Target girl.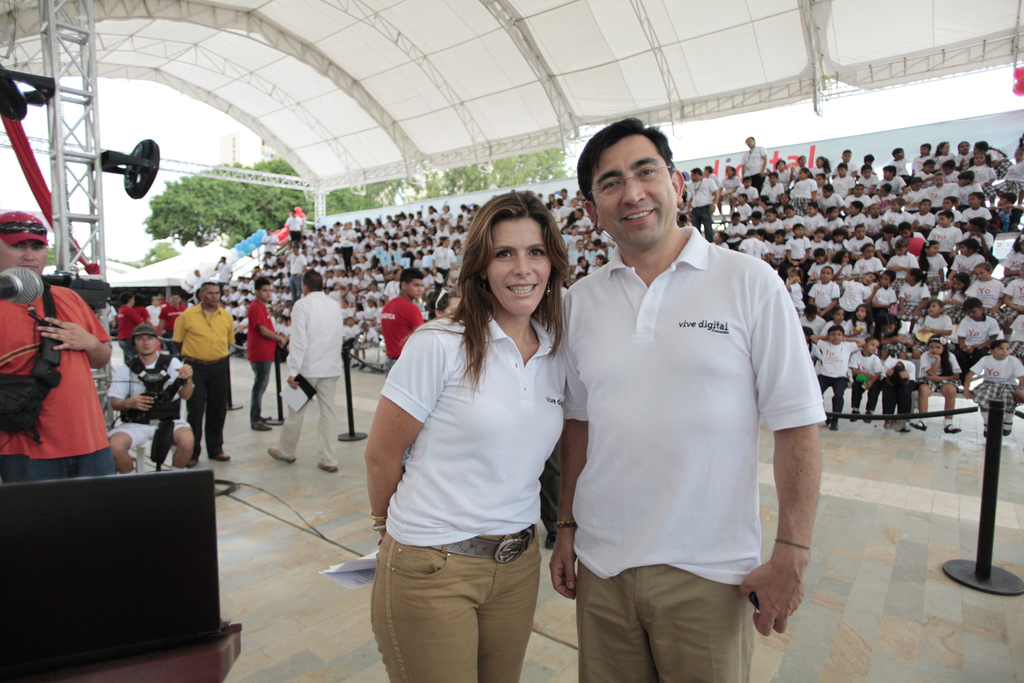
Target region: box(1000, 146, 1021, 196).
